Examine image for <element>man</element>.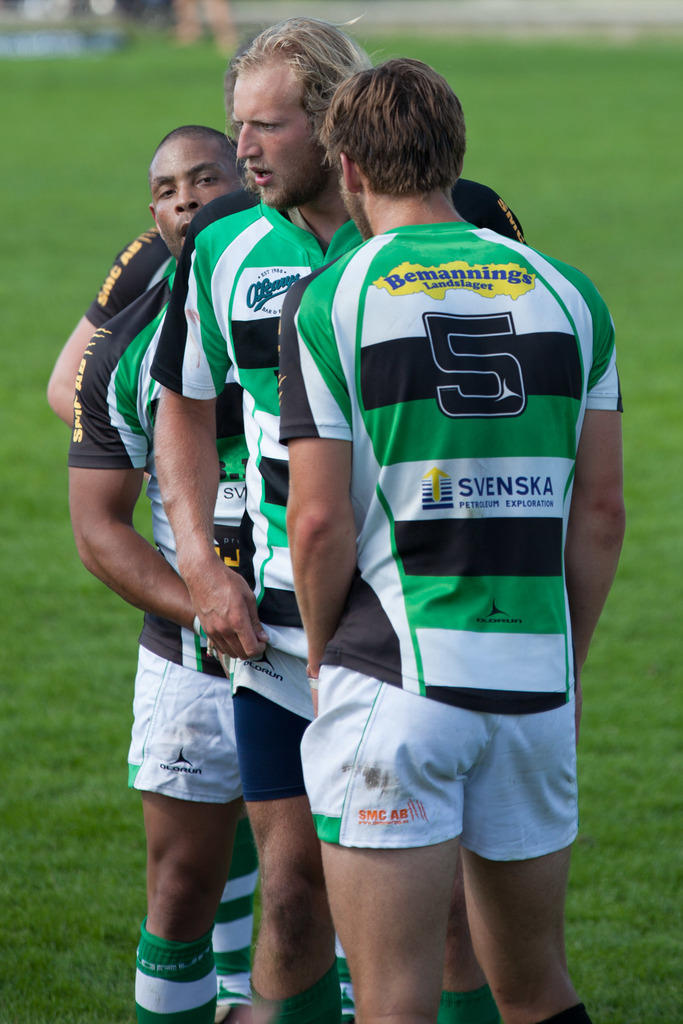
Examination result: <bbox>60, 127, 362, 1020</bbox>.
